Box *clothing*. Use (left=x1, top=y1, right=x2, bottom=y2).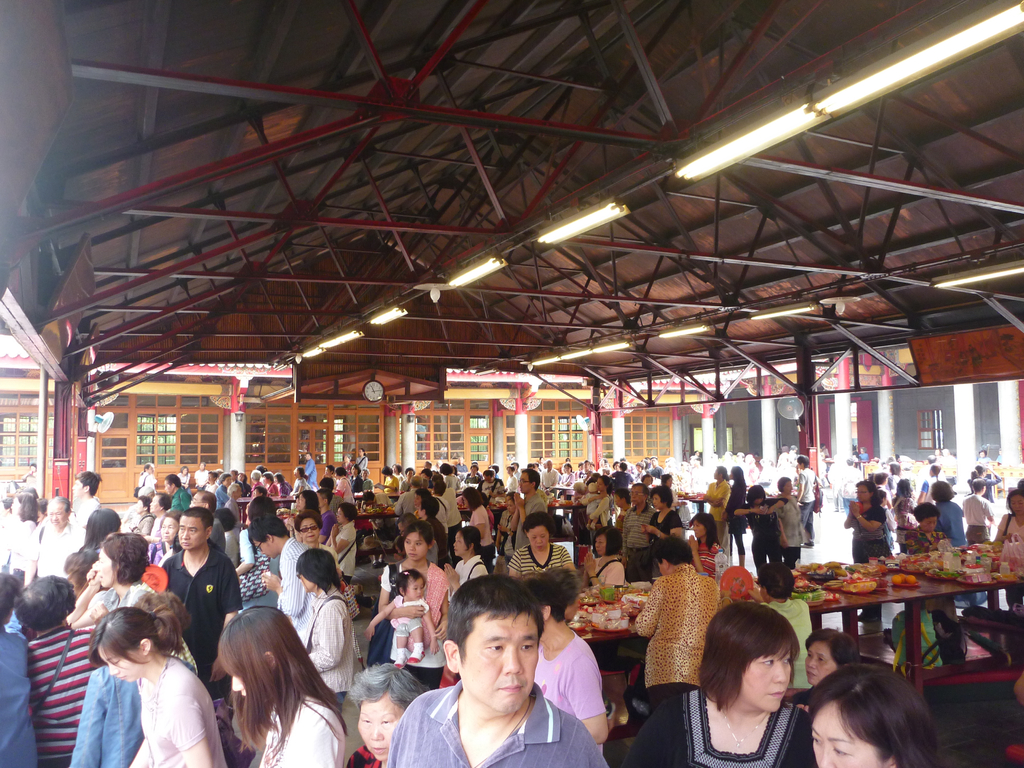
(left=646, top=502, right=688, bottom=557).
